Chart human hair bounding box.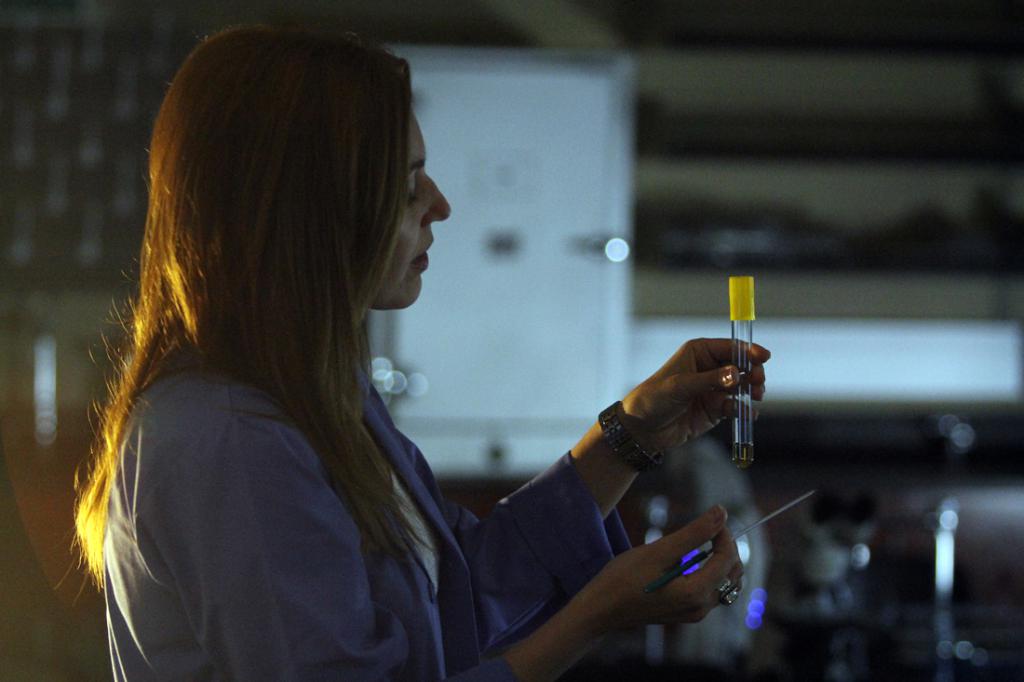
Charted: 71, 22, 490, 679.
